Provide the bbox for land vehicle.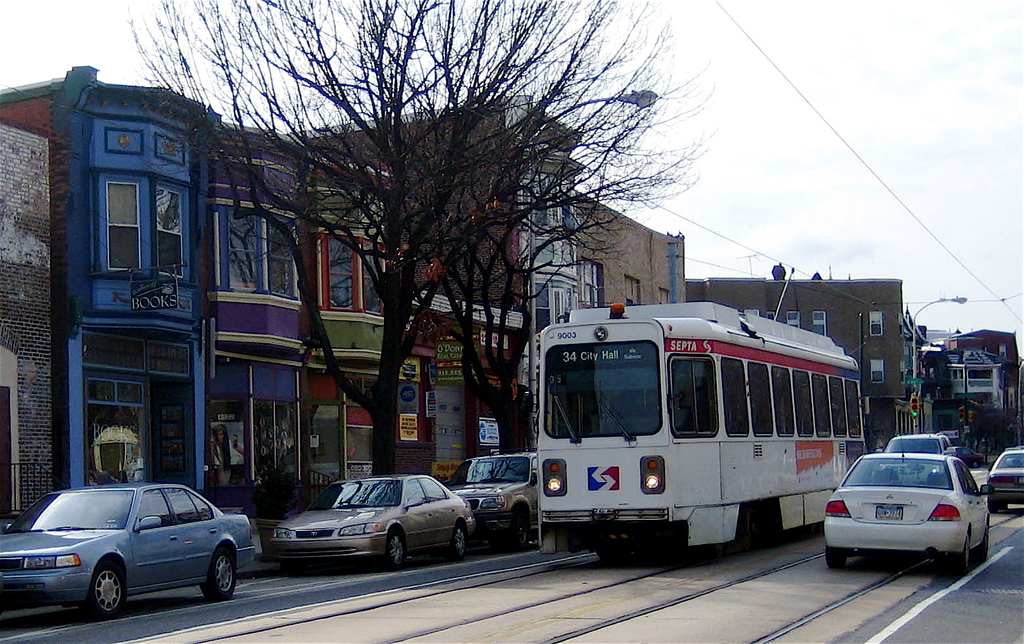
region(818, 435, 996, 570).
